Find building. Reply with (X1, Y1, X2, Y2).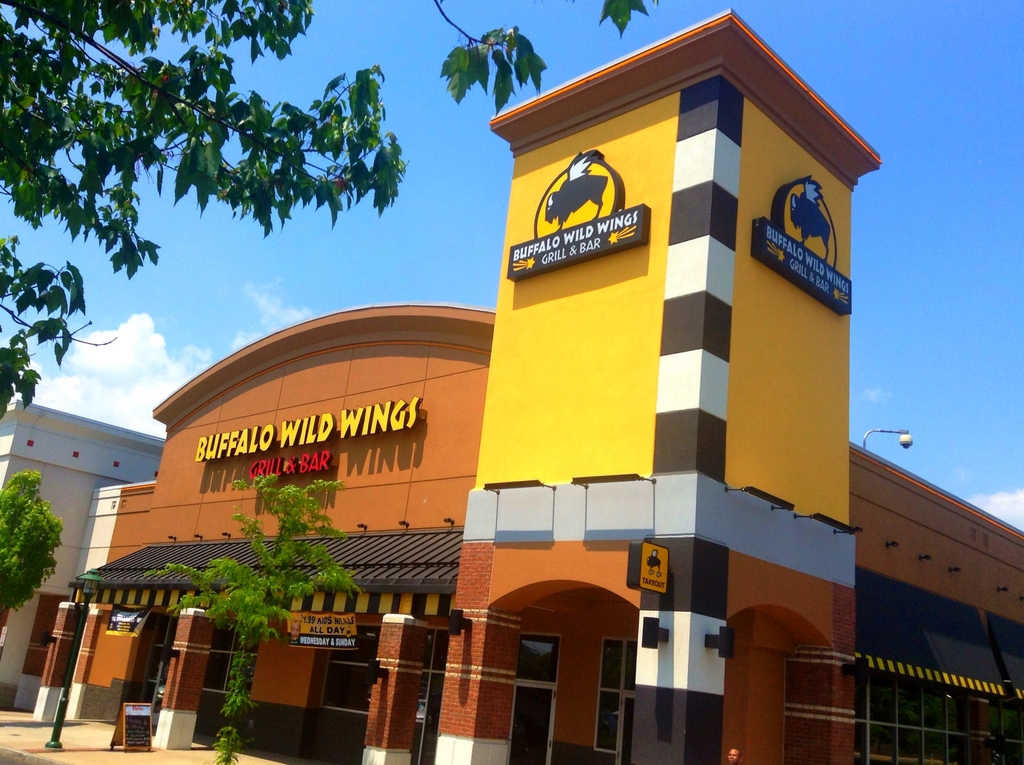
(34, 8, 1023, 764).
